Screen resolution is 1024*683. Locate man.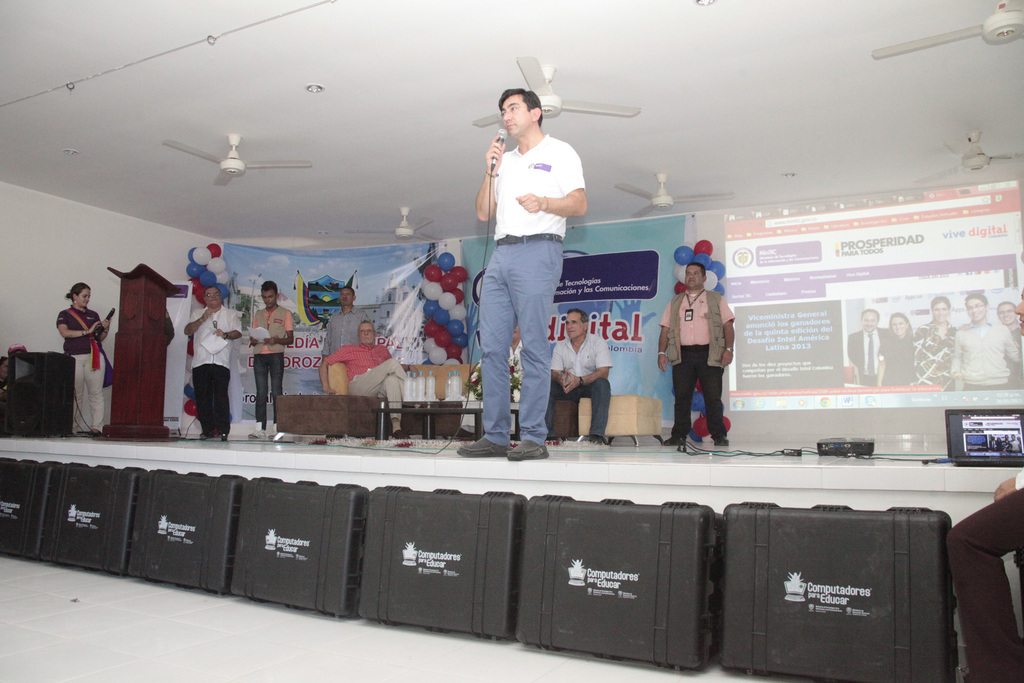
<region>182, 286, 241, 438</region>.
